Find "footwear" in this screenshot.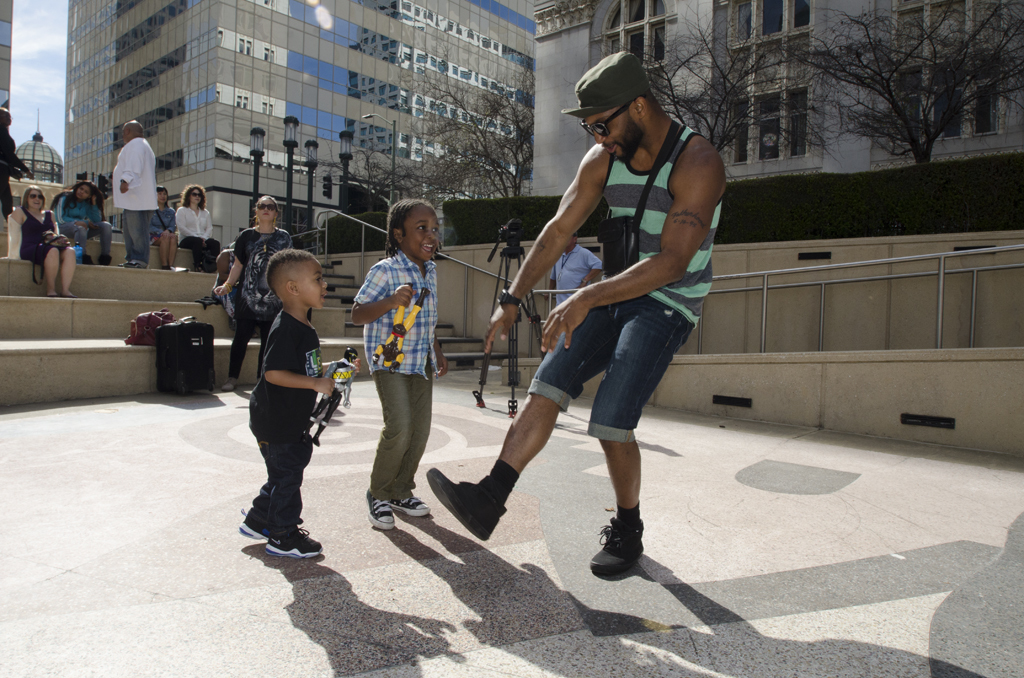
The bounding box for "footwear" is bbox=[265, 525, 323, 564].
